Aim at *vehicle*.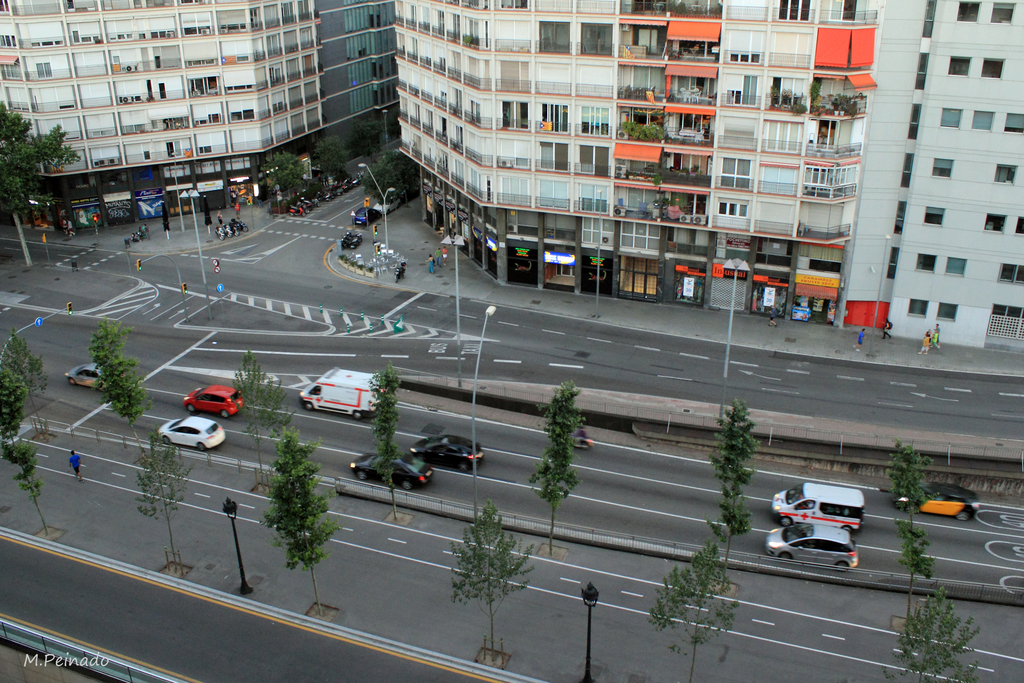
Aimed at 774,486,863,527.
